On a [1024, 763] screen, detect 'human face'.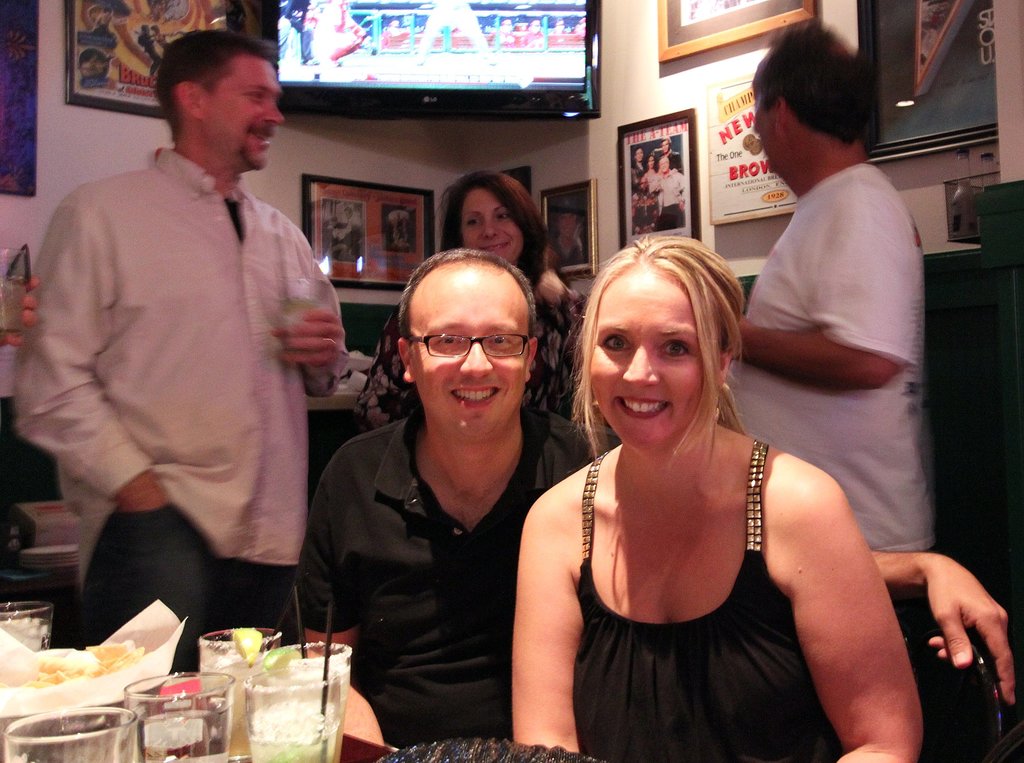
rect(403, 272, 541, 448).
